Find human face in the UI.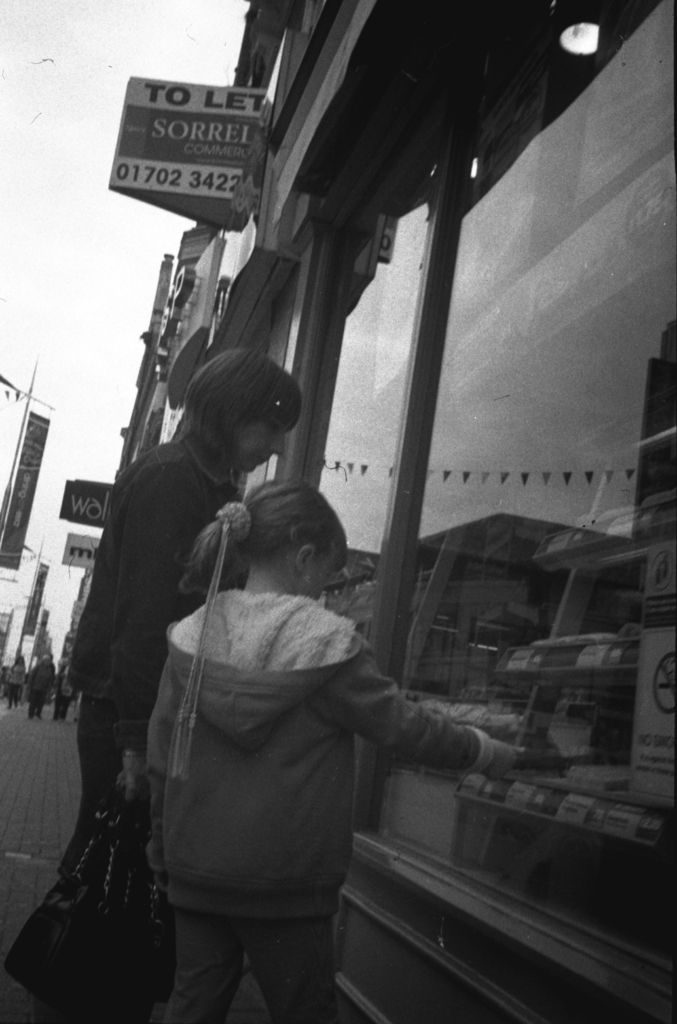
UI element at (234, 415, 288, 472).
